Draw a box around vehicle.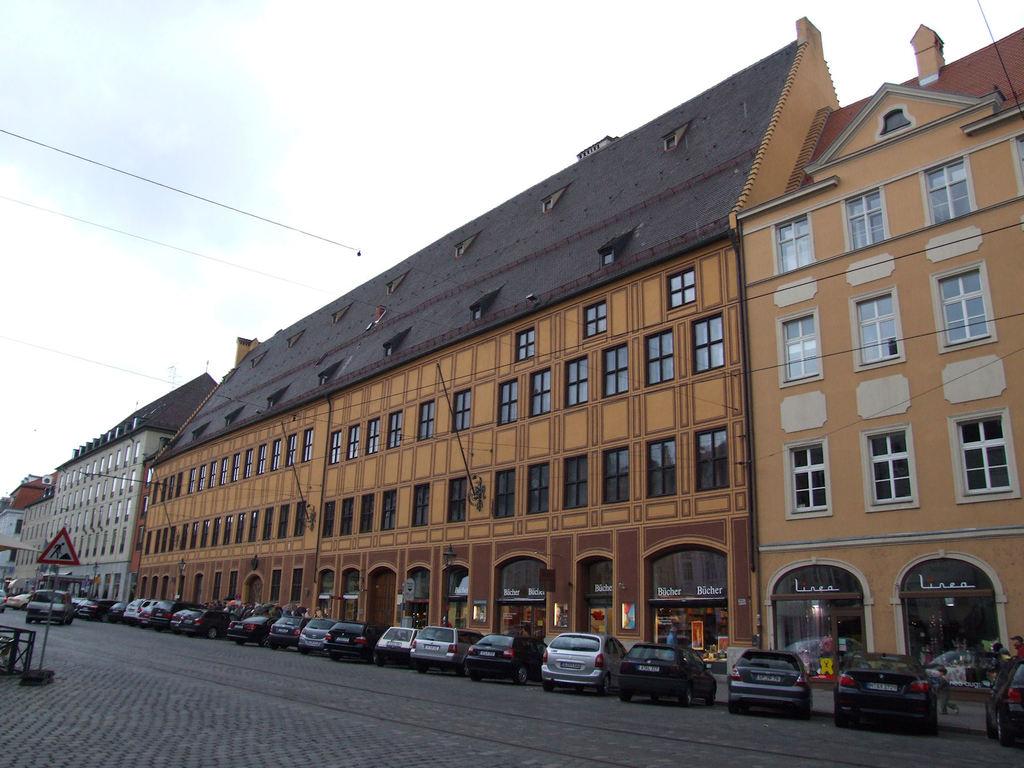
x1=73, y1=596, x2=104, y2=622.
